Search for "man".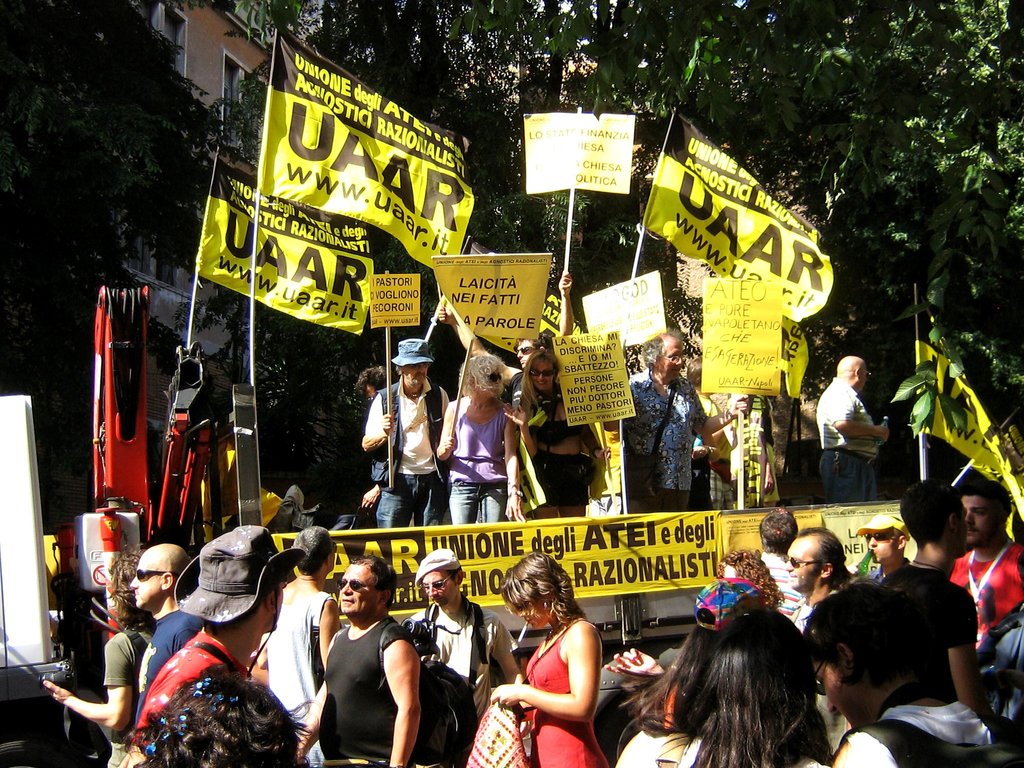
Found at pyautogui.locateOnScreen(408, 548, 531, 767).
